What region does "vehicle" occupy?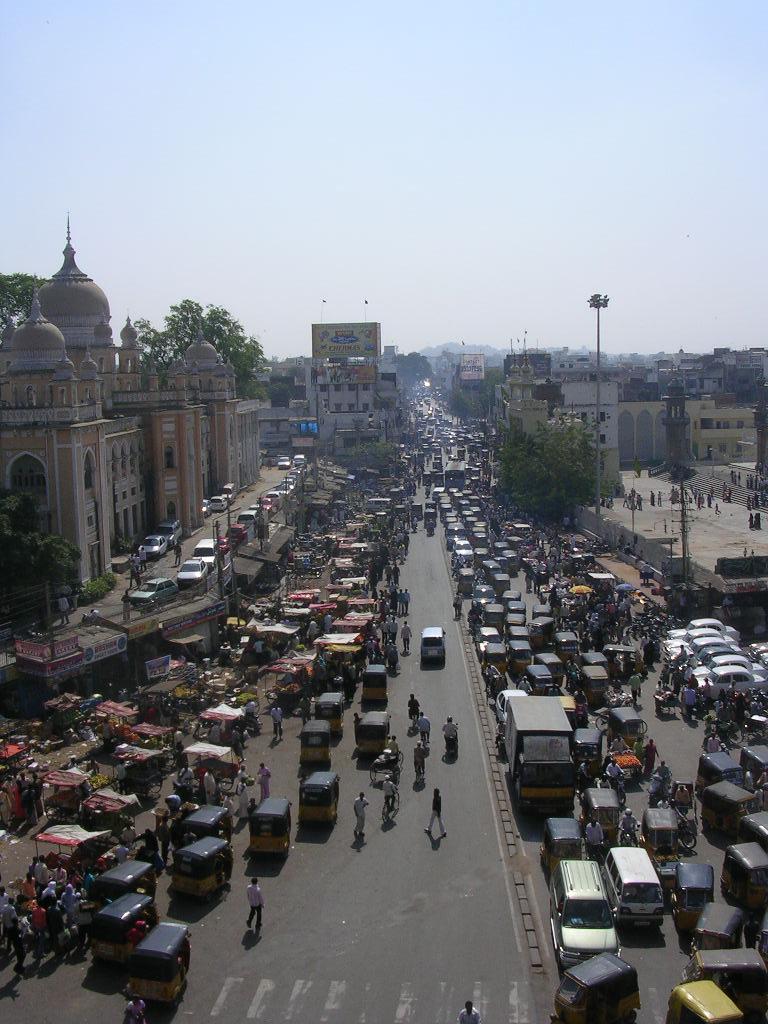
278,455,292,473.
